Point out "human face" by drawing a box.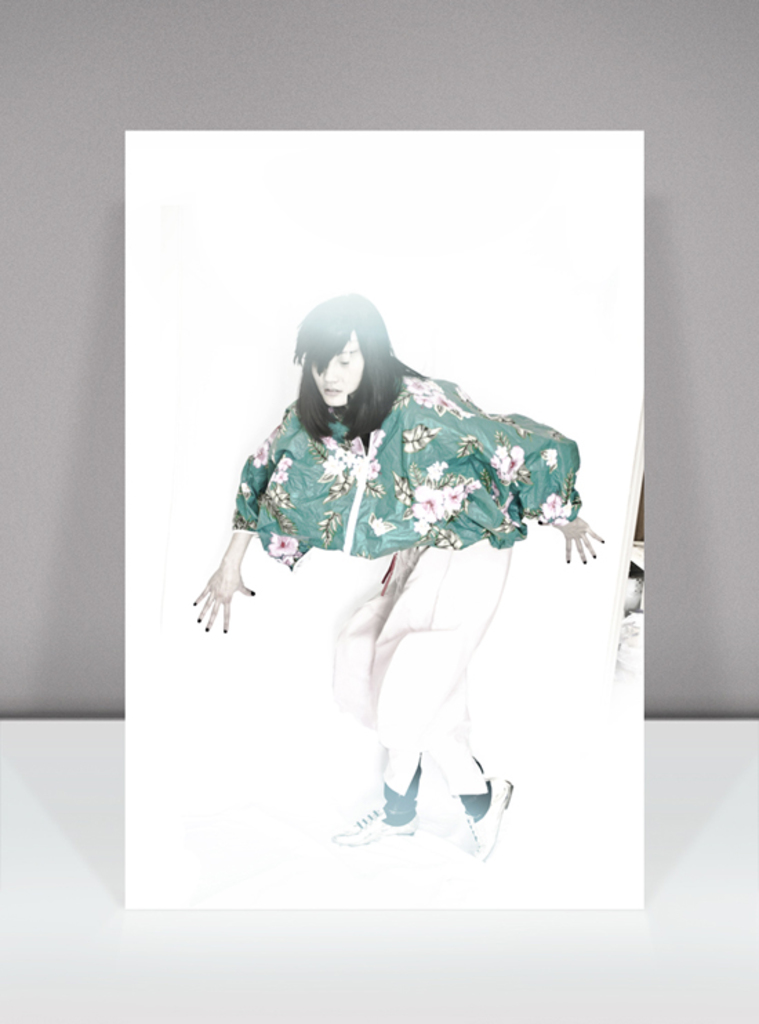
BBox(311, 331, 366, 410).
